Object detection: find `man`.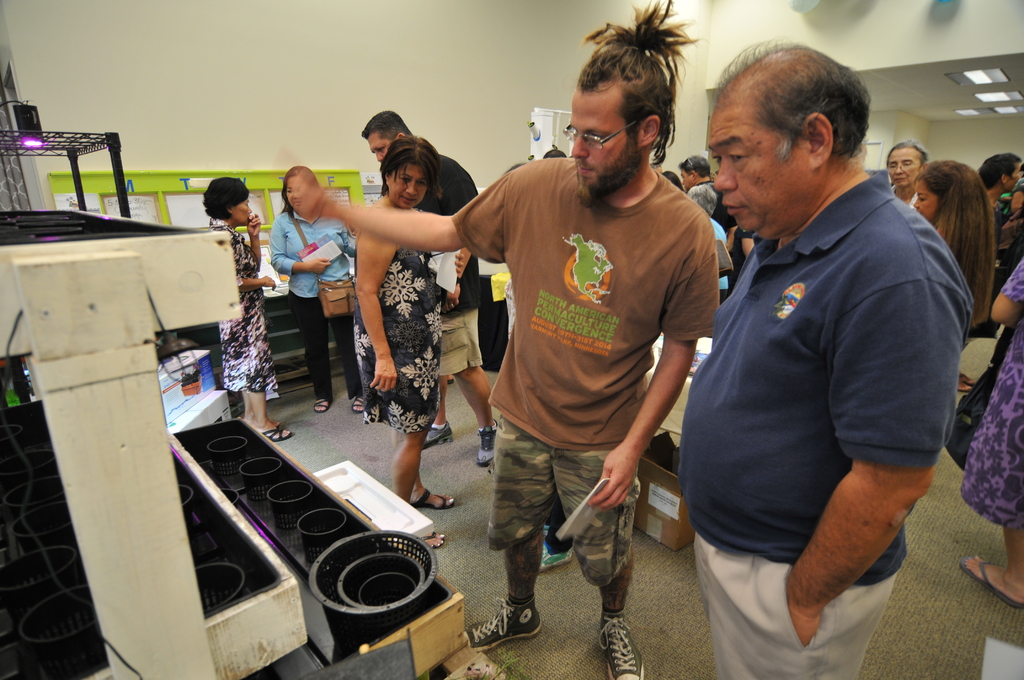
[362,111,499,470].
